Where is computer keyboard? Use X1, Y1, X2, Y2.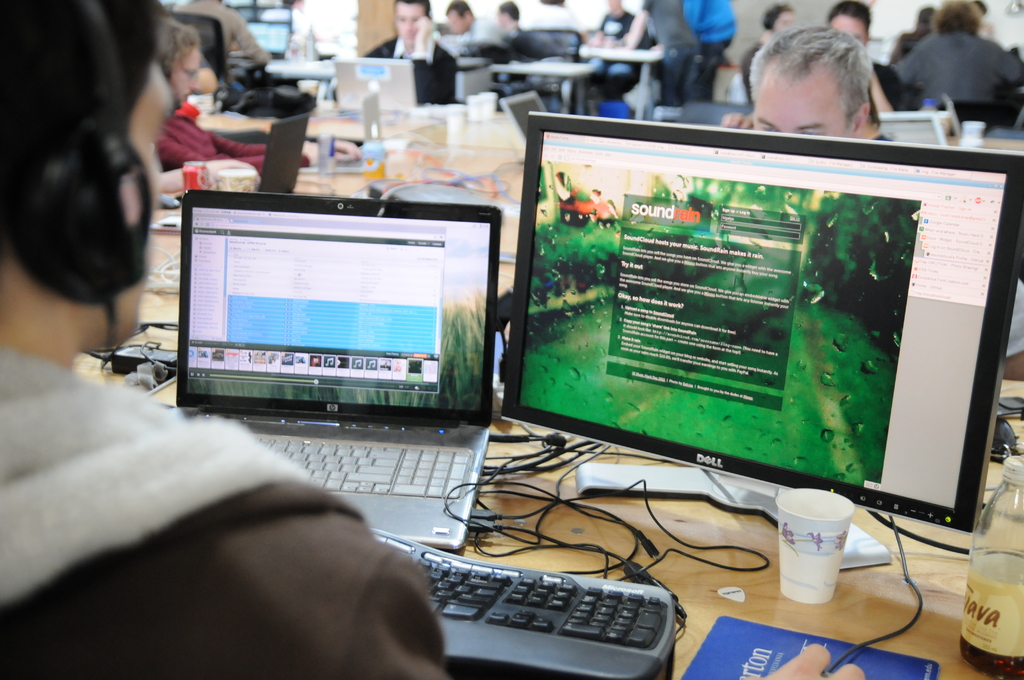
369, 527, 674, 679.
